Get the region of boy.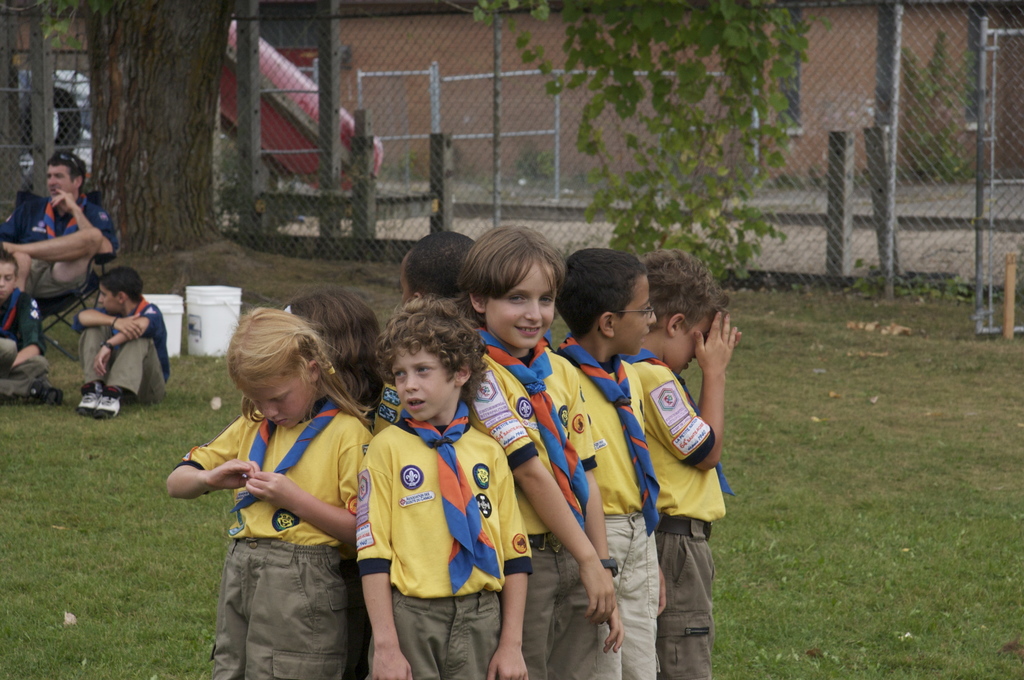
[455, 225, 621, 679].
